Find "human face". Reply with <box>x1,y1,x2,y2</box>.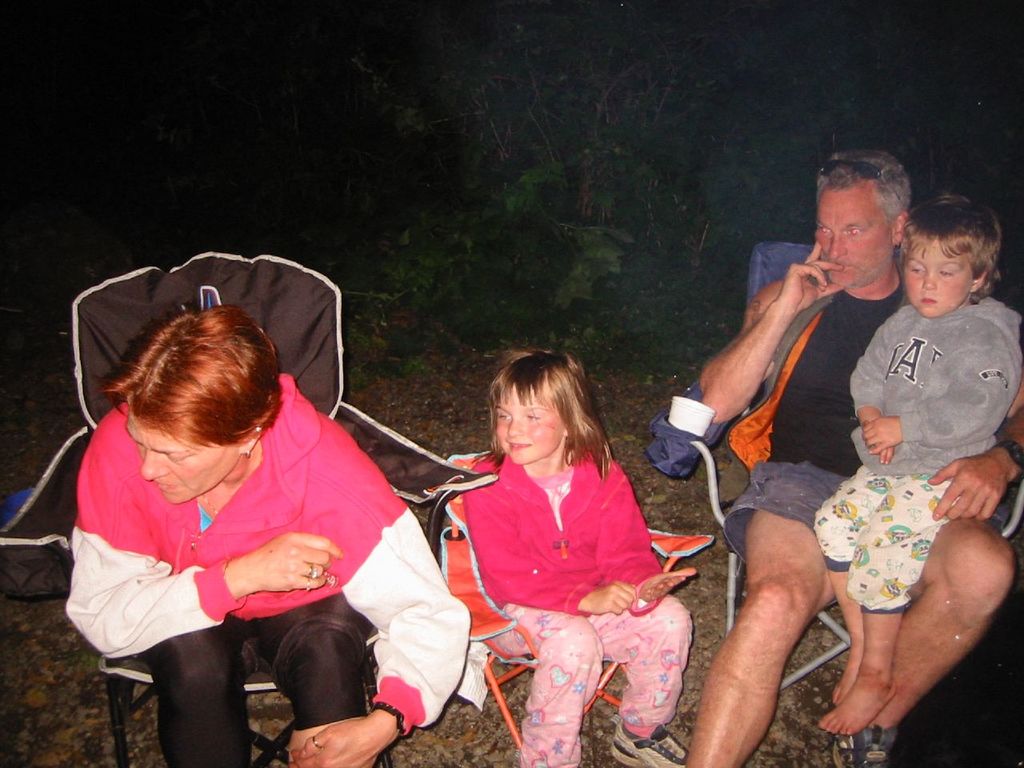
<box>897,240,977,310</box>.
